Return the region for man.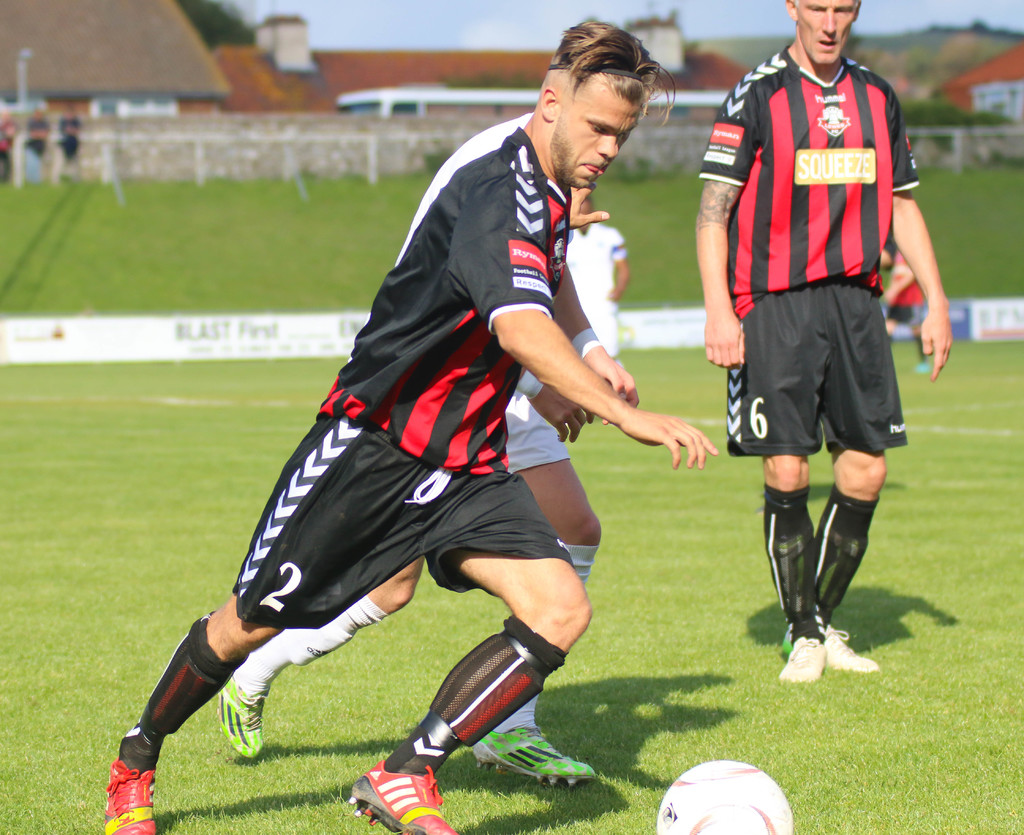
<region>697, 0, 940, 683</region>.
